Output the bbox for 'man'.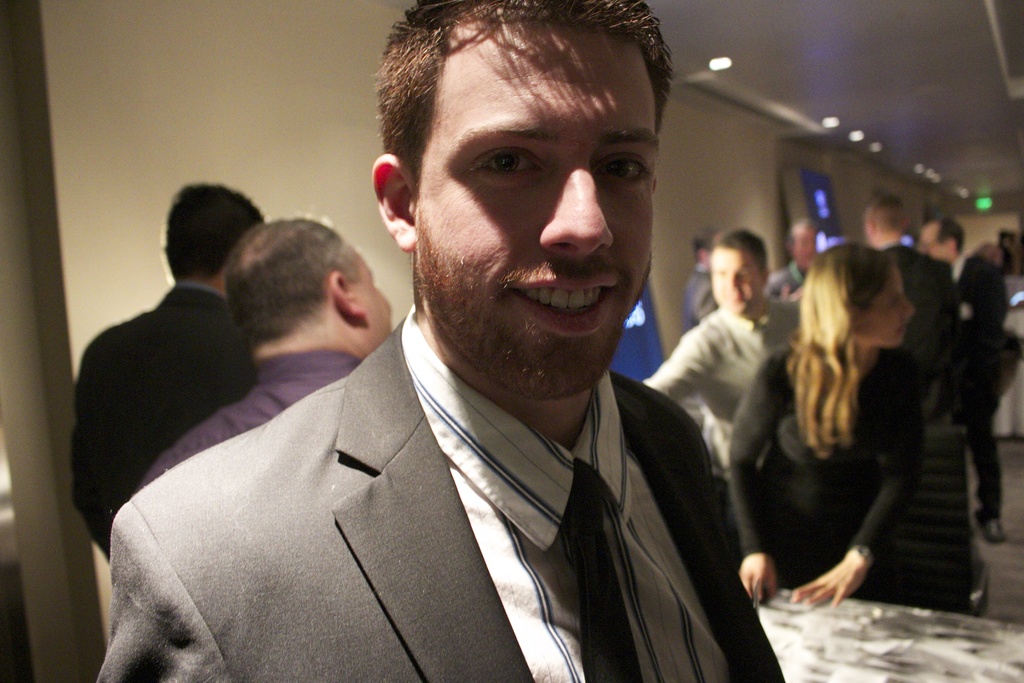
x1=76 y1=33 x2=806 y2=672.
